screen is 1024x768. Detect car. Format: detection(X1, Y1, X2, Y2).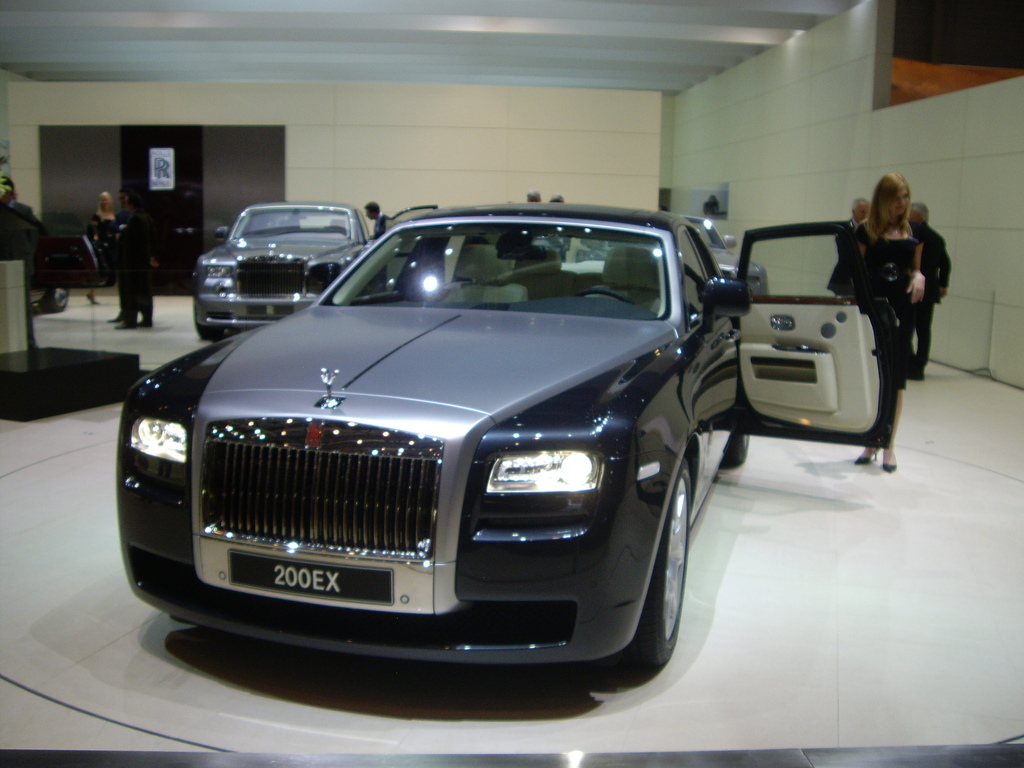
detection(189, 189, 371, 332).
